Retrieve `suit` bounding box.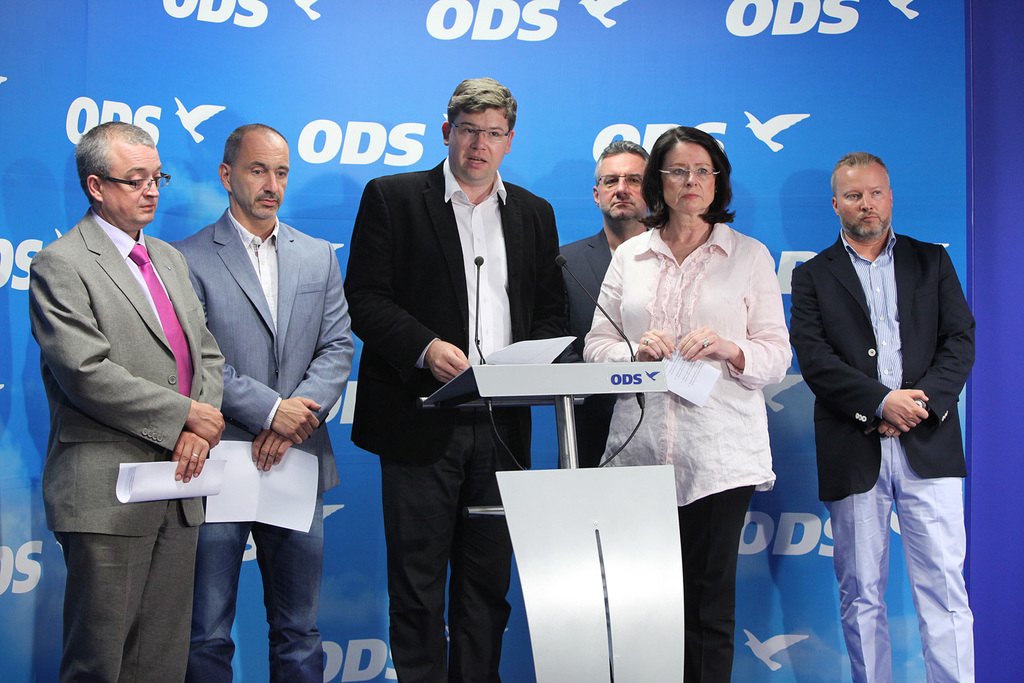
Bounding box: Rect(343, 157, 579, 682).
